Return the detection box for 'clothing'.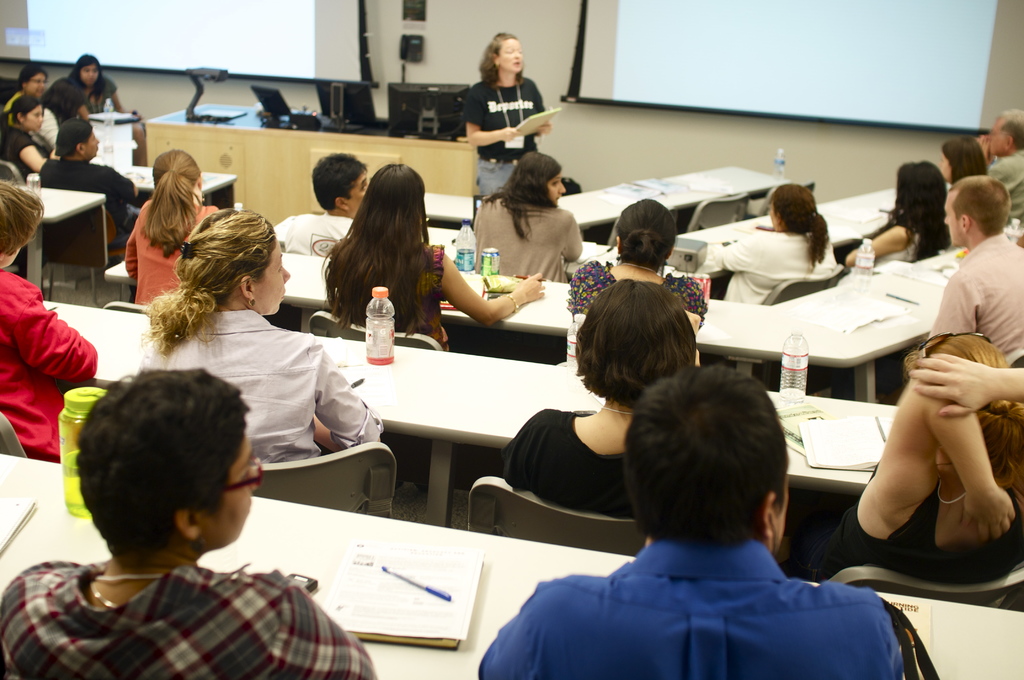
rect(568, 263, 705, 334).
